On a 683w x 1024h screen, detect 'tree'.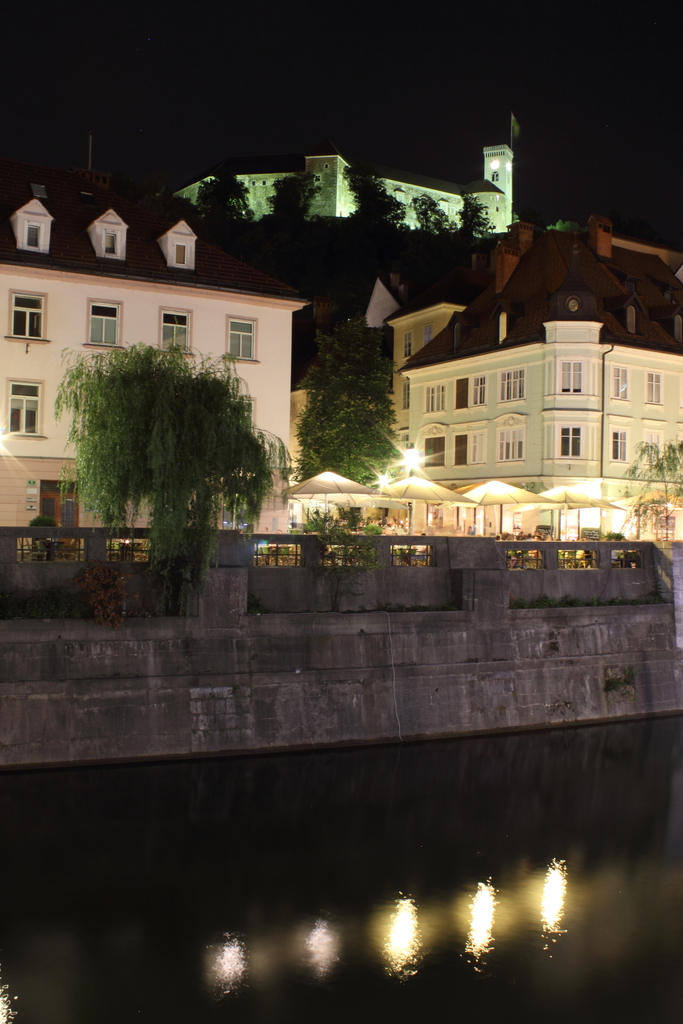
[196, 168, 254, 225].
